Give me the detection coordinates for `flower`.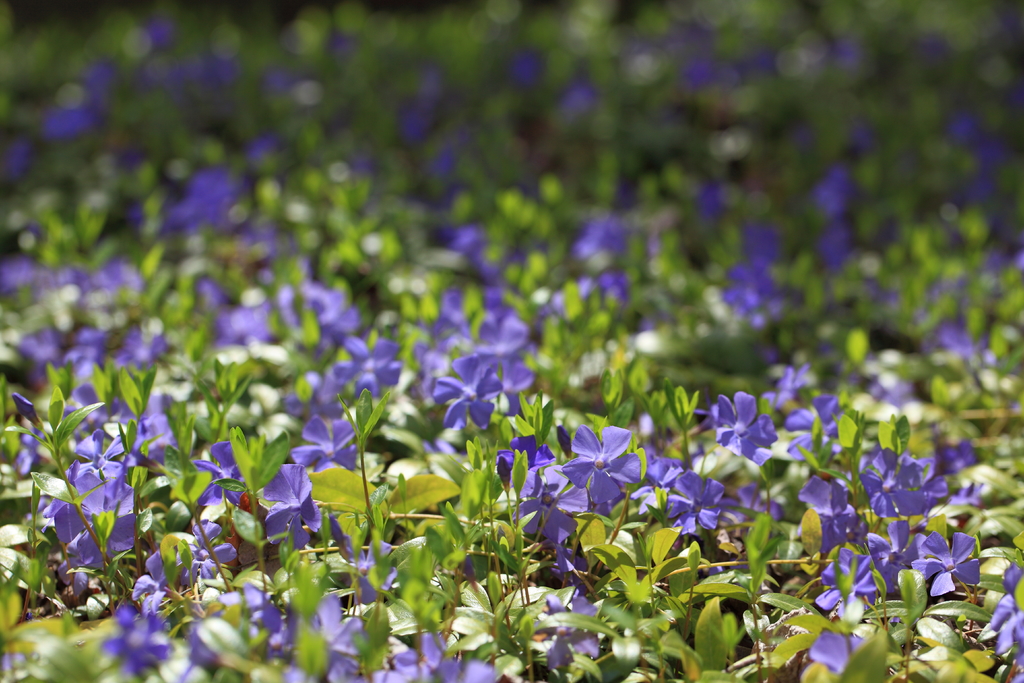
<bbox>912, 533, 991, 608</bbox>.
